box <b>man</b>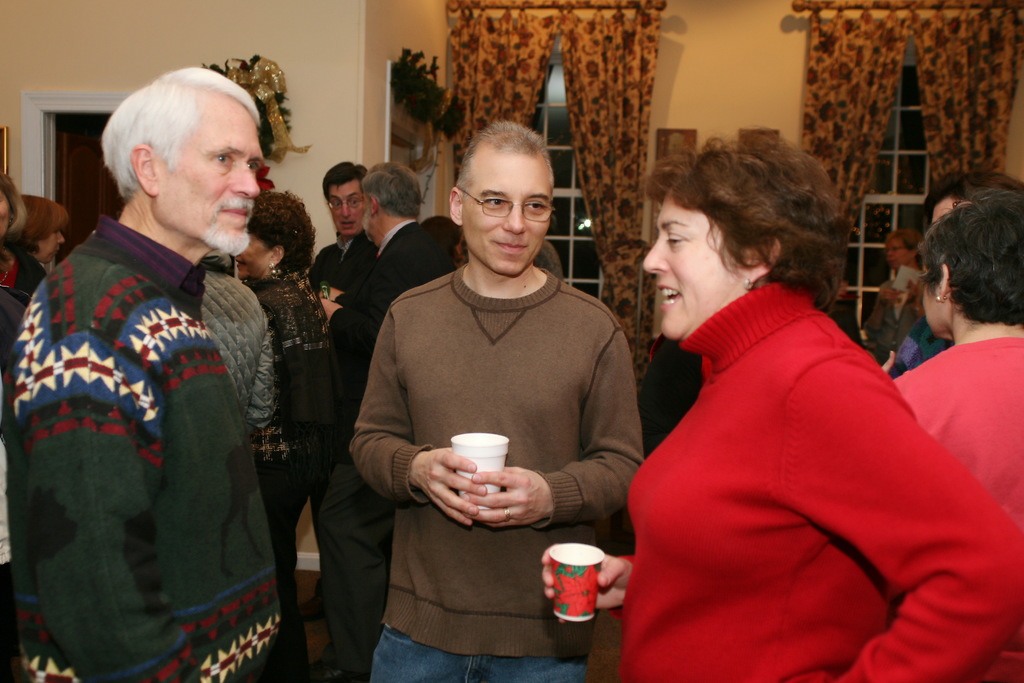
[left=14, top=51, right=316, bottom=682]
